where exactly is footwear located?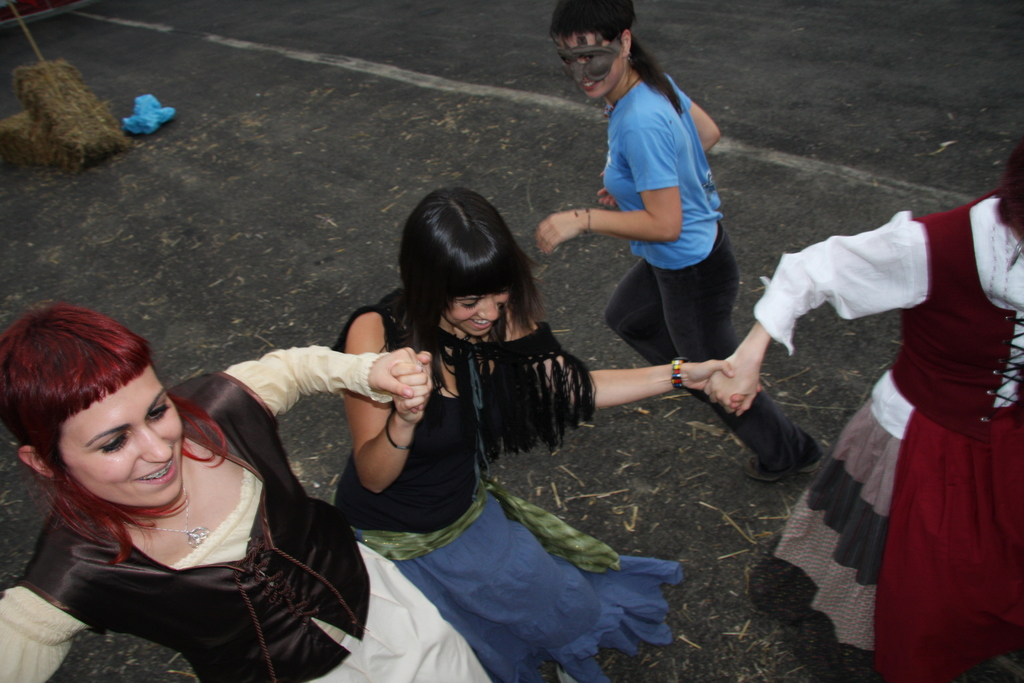
Its bounding box is l=742, t=428, r=817, b=481.
